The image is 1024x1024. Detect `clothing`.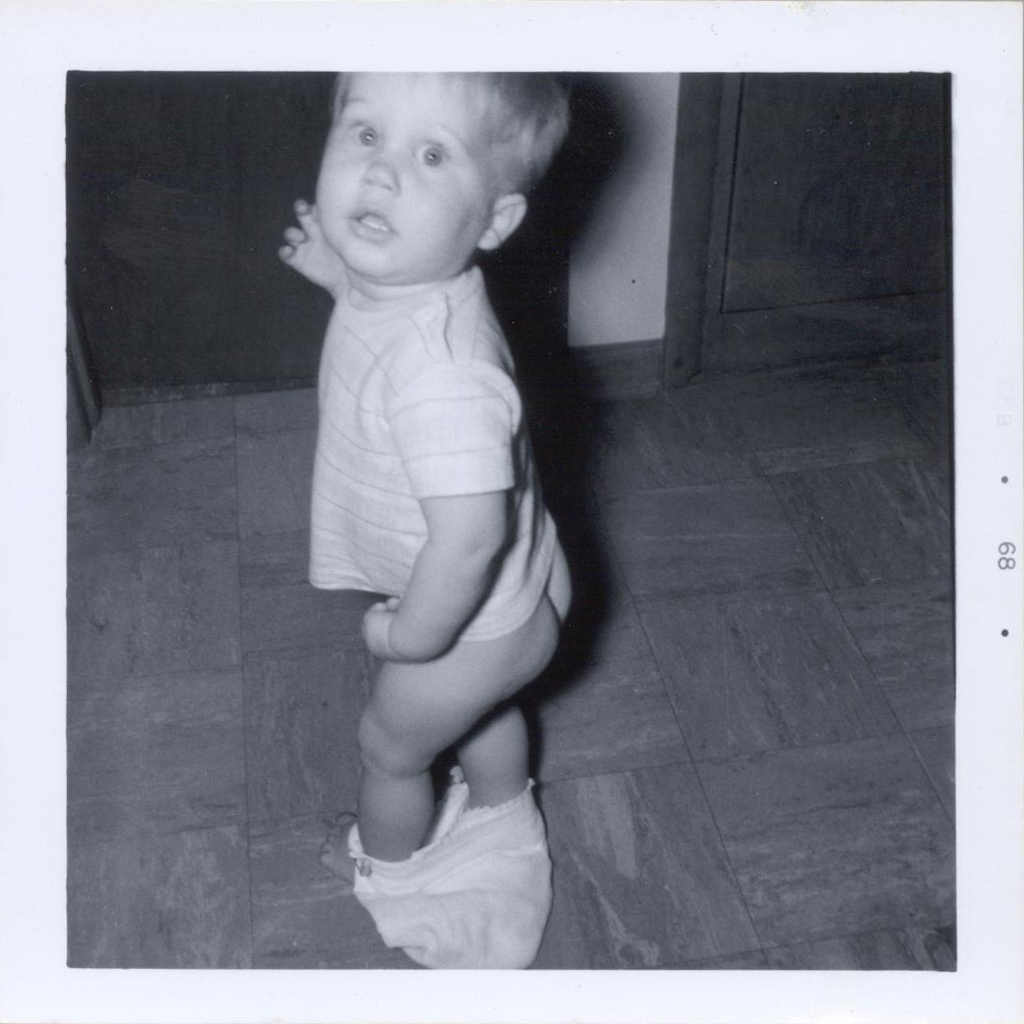
Detection: x1=343, y1=766, x2=595, y2=968.
